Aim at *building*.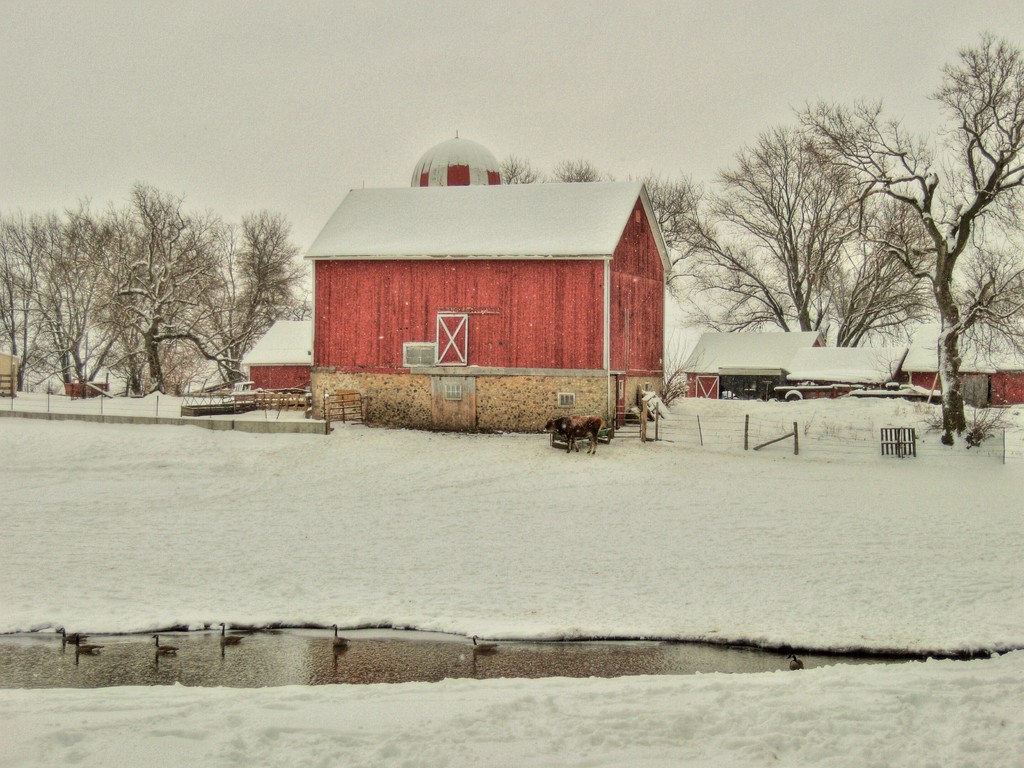
Aimed at (x1=782, y1=342, x2=916, y2=425).
